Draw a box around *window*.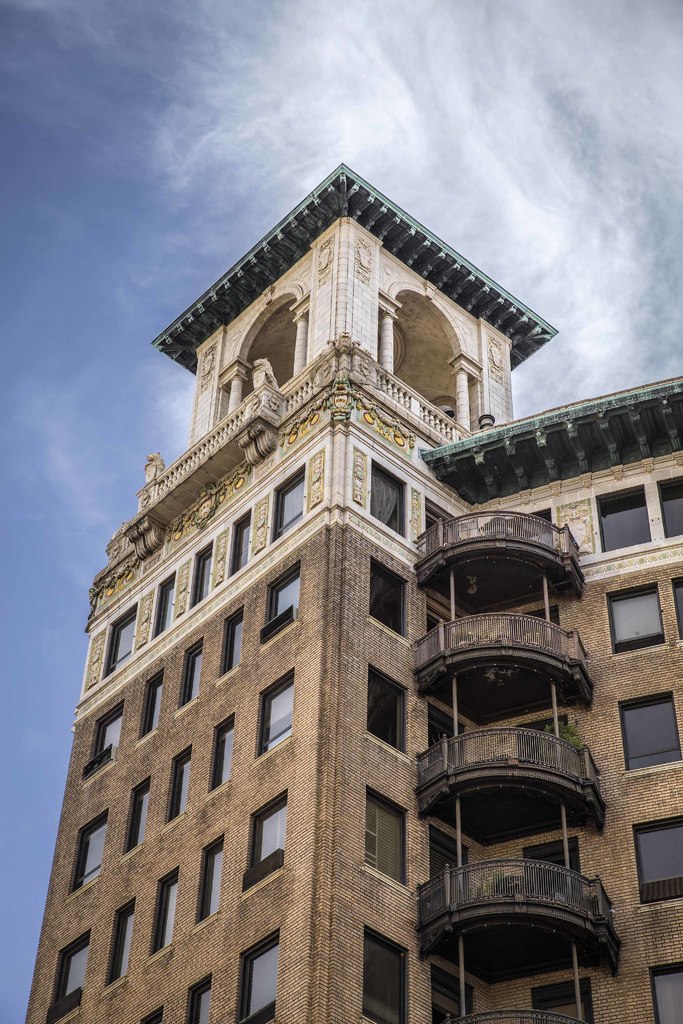
locate(190, 538, 217, 604).
